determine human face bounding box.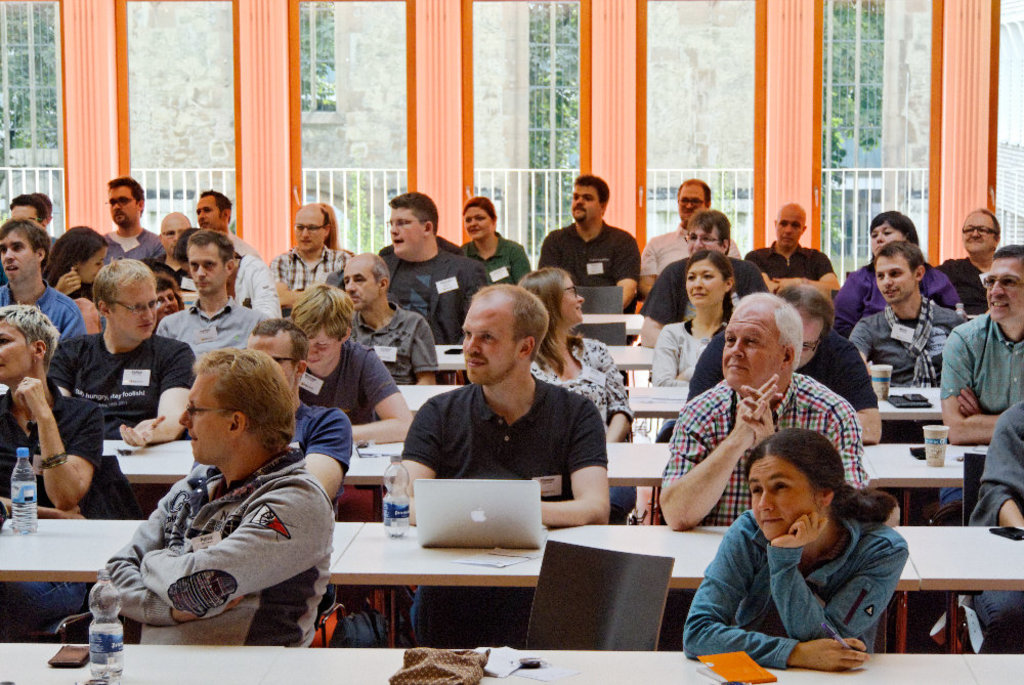
Determined: <box>689,223,722,256</box>.
